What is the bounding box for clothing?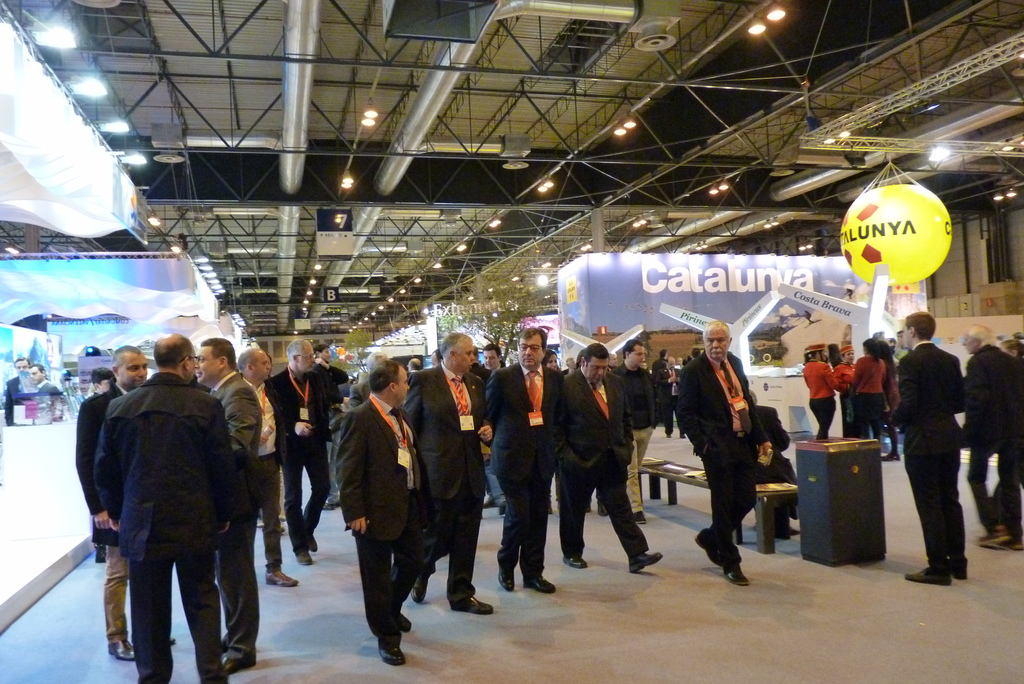
left=802, top=357, right=835, bottom=434.
